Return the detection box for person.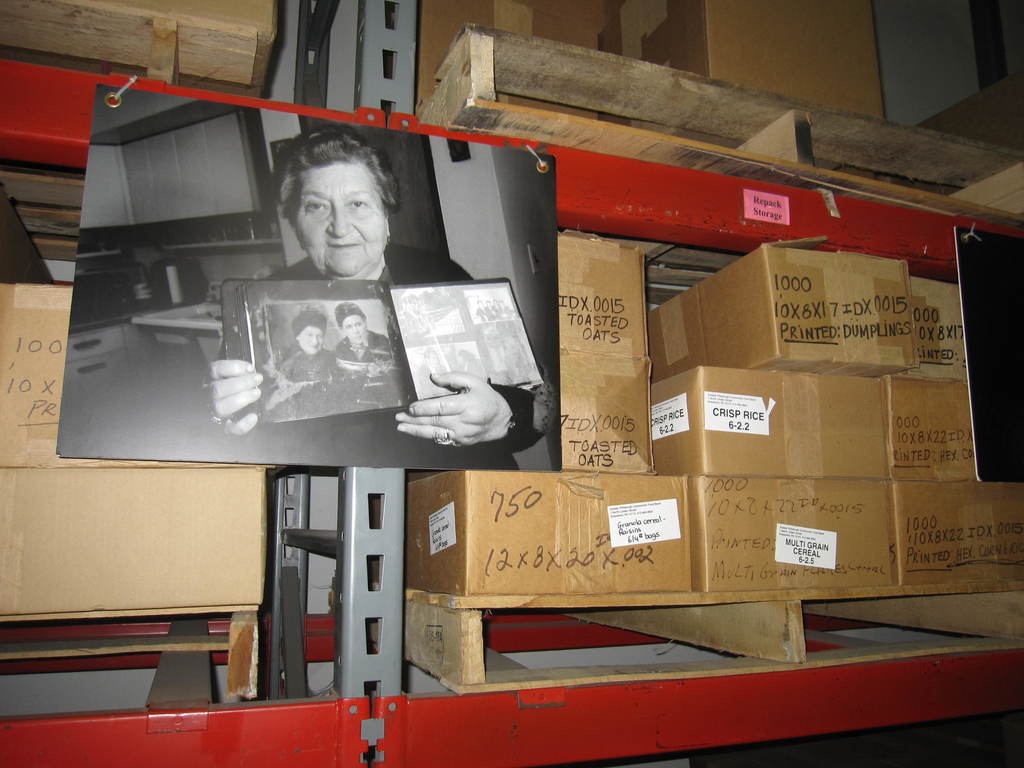
bbox=(270, 307, 341, 430).
